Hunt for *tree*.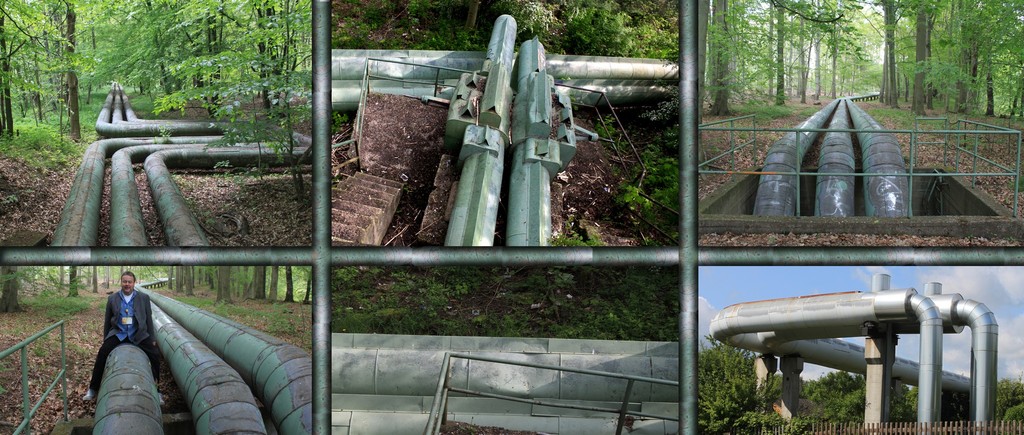
Hunted down at [left=109, top=262, right=132, bottom=289].
